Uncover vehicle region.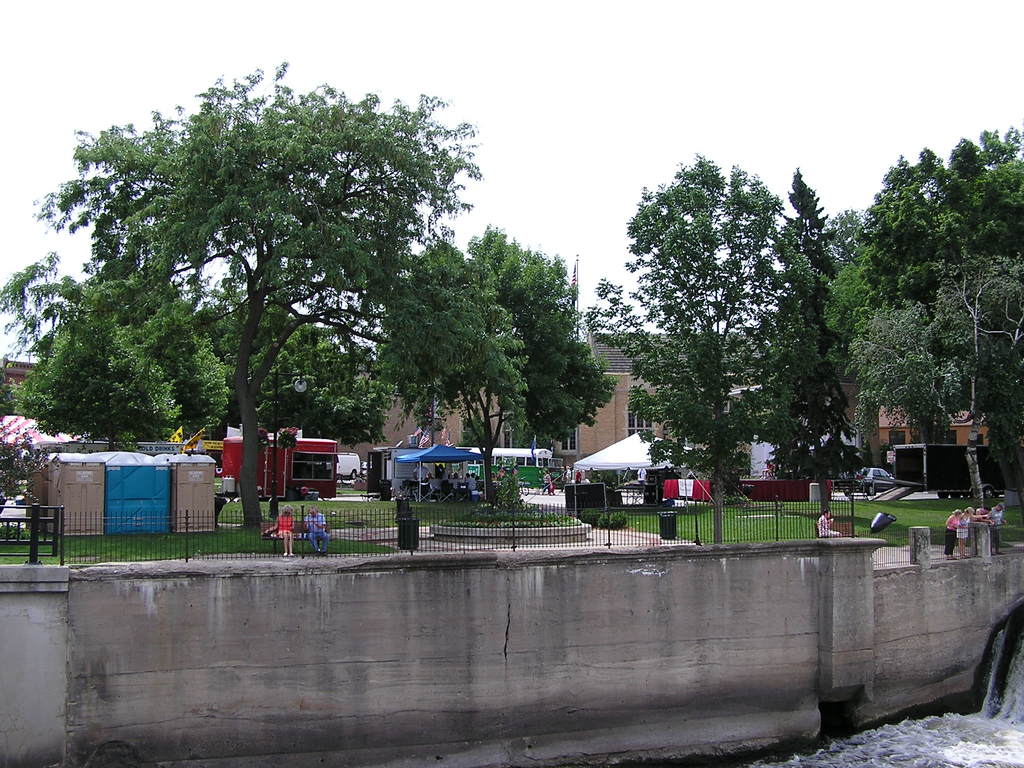
Uncovered: box=[449, 447, 564, 491].
